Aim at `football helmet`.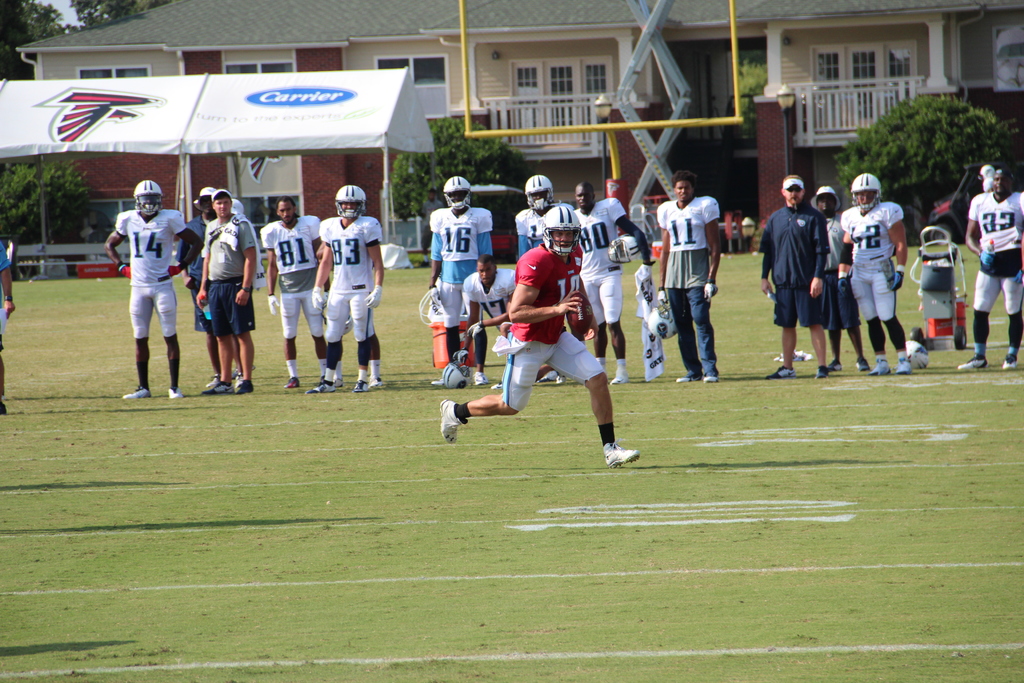
Aimed at 541,202,584,258.
